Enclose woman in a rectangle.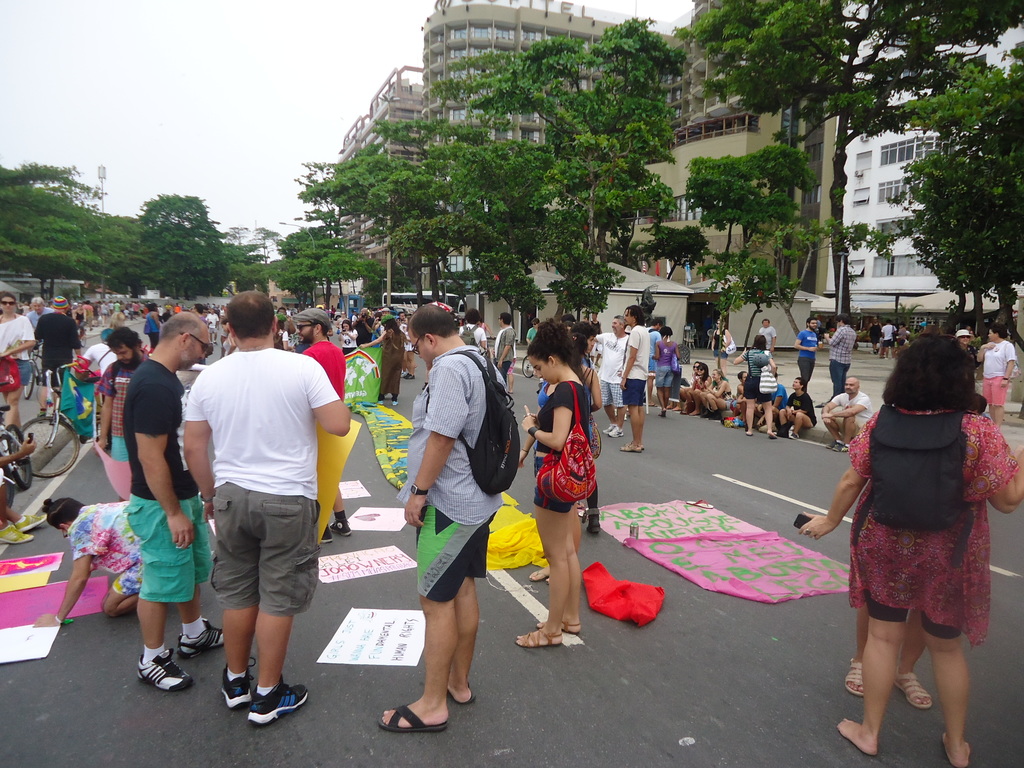
<bbox>730, 368, 744, 426</bbox>.
